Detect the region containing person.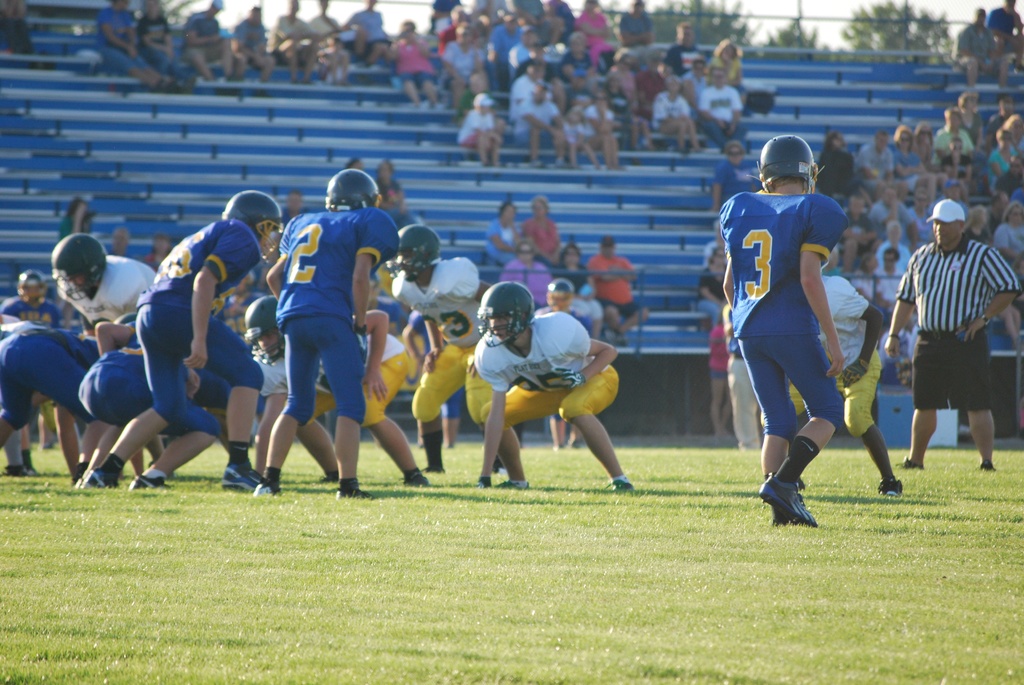
0, 327, 103, 473.
